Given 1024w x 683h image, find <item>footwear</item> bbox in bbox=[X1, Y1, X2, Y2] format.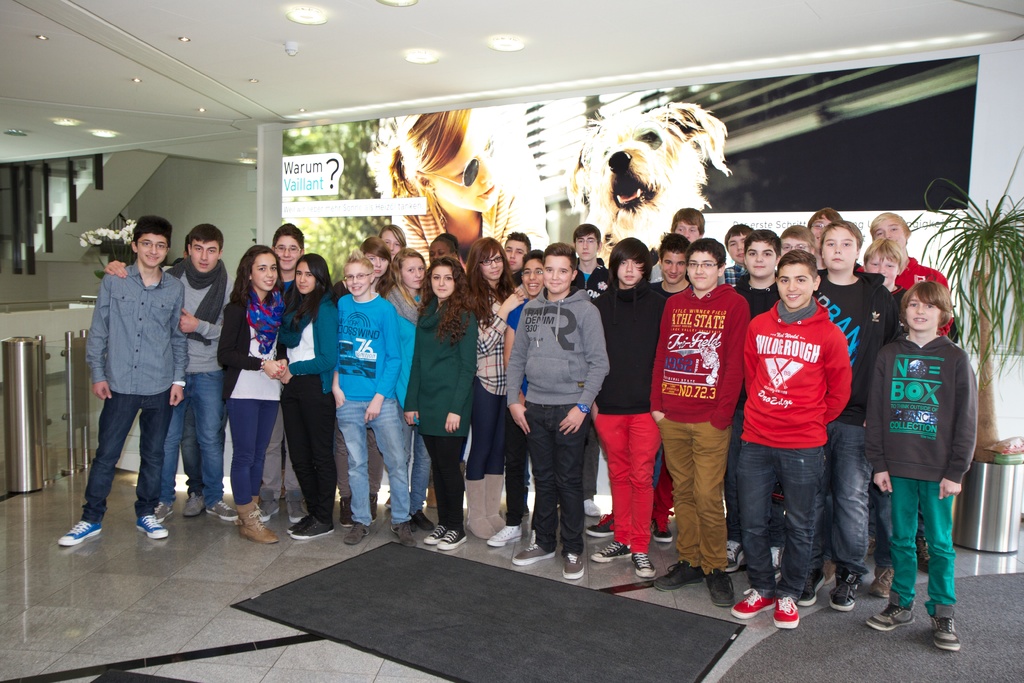
bbox=[511, 539, 557, 562].
